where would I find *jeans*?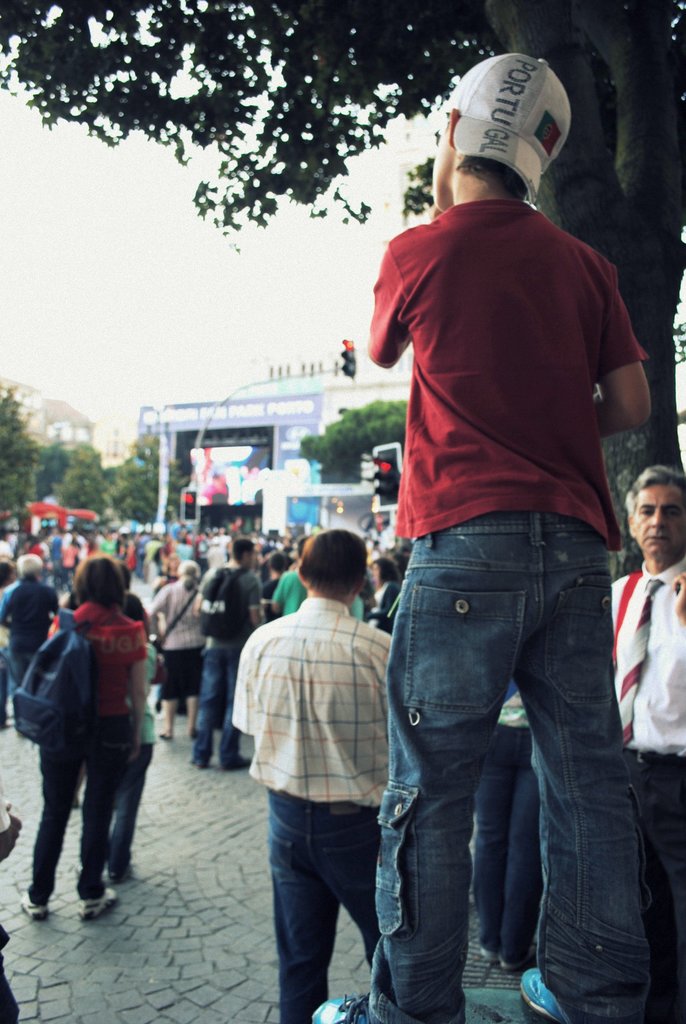
At [x1=366, y1=521, x2=655, y2=1009].
